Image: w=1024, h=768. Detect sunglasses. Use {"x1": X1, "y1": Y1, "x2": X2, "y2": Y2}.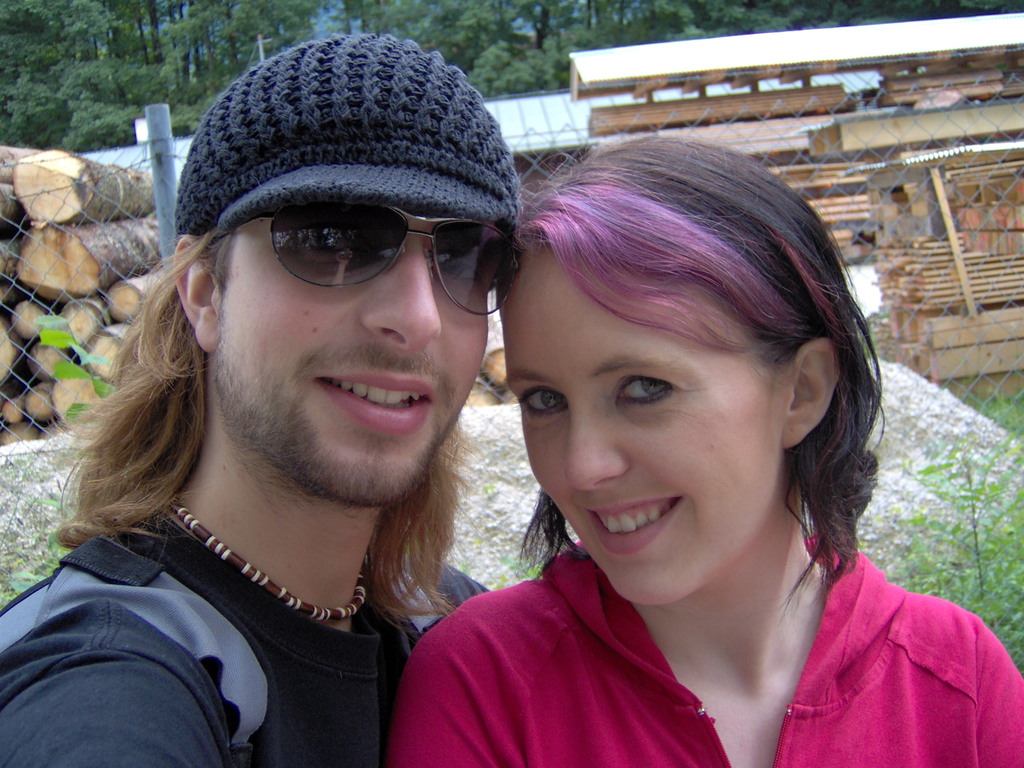
{"x1": 210, "y1": 203, "x2": 523, "y2": 321}.
